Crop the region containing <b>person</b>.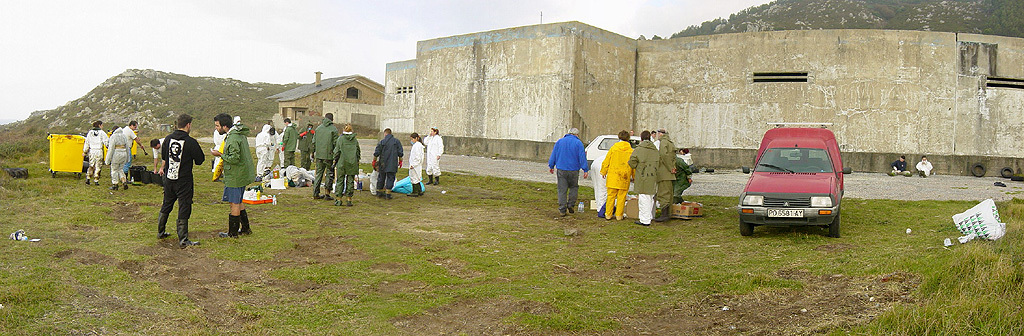
Crop region: pyautogui.locateOnScreen(108, 124, 131, 189).
